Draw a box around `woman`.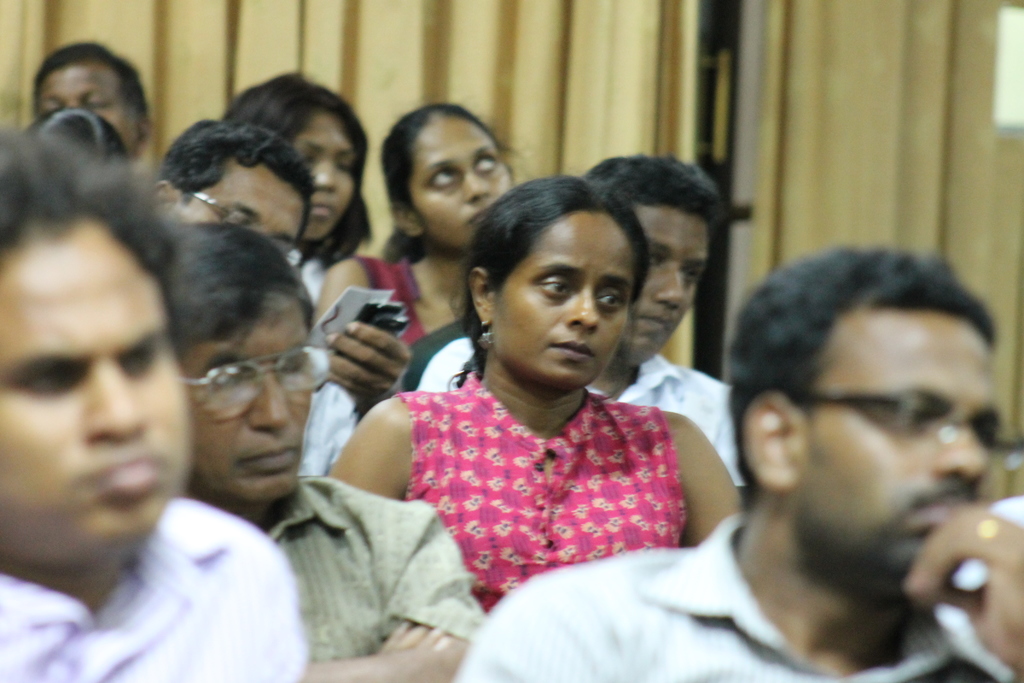
<bbox>304, 104, 519, 343</bbox>.
